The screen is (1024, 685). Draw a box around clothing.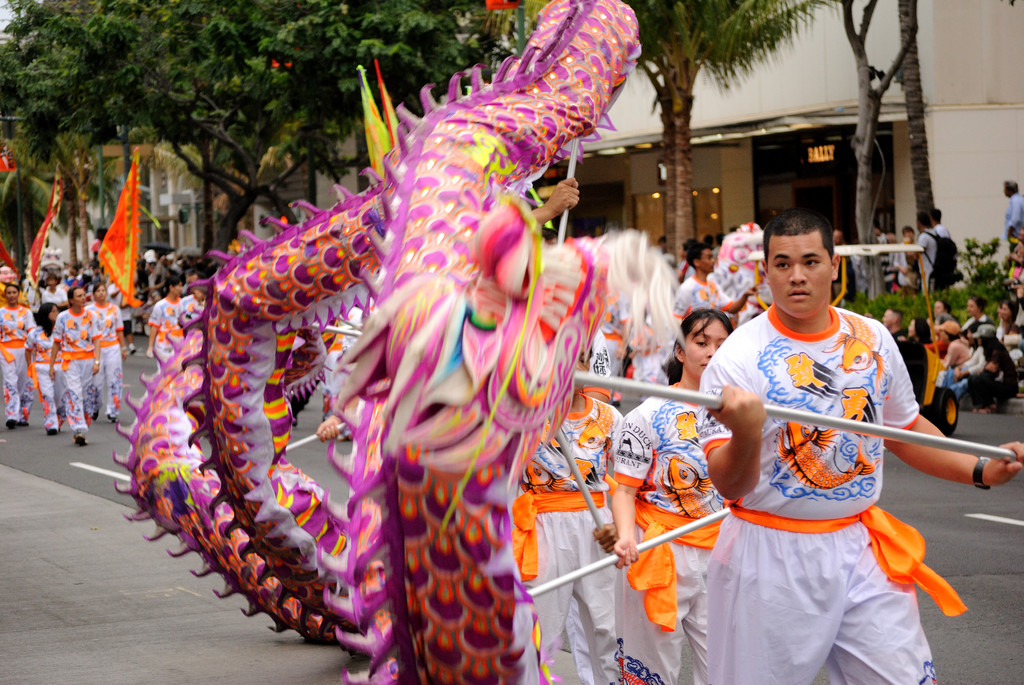
box=[959, 338, 984, 394].
